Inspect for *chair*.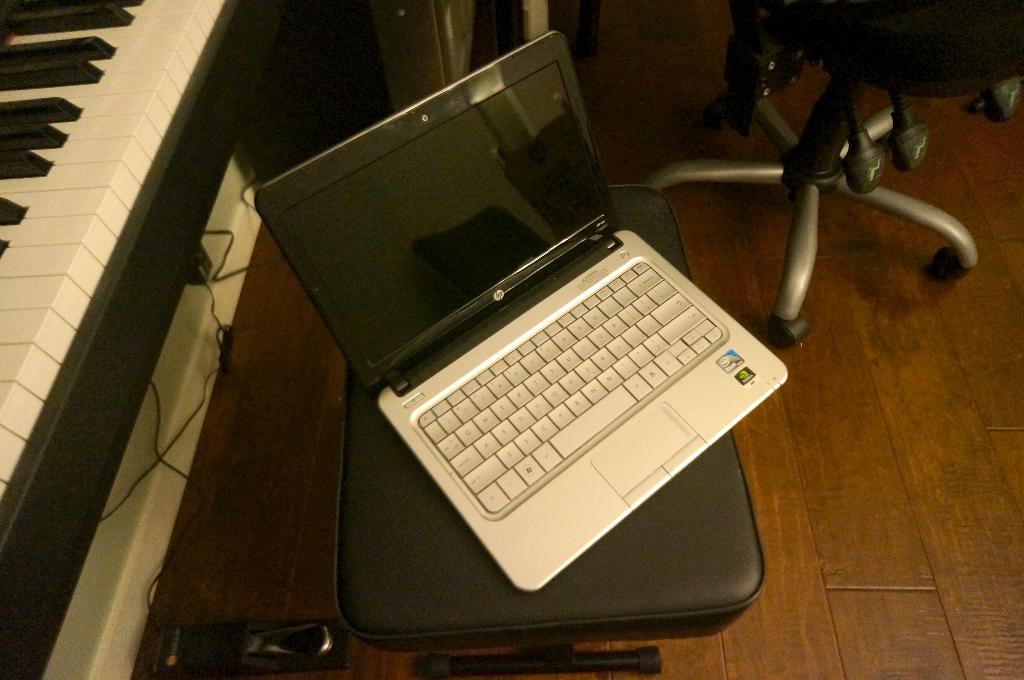
Inspection: box=[652, 0, 1023, 349].
